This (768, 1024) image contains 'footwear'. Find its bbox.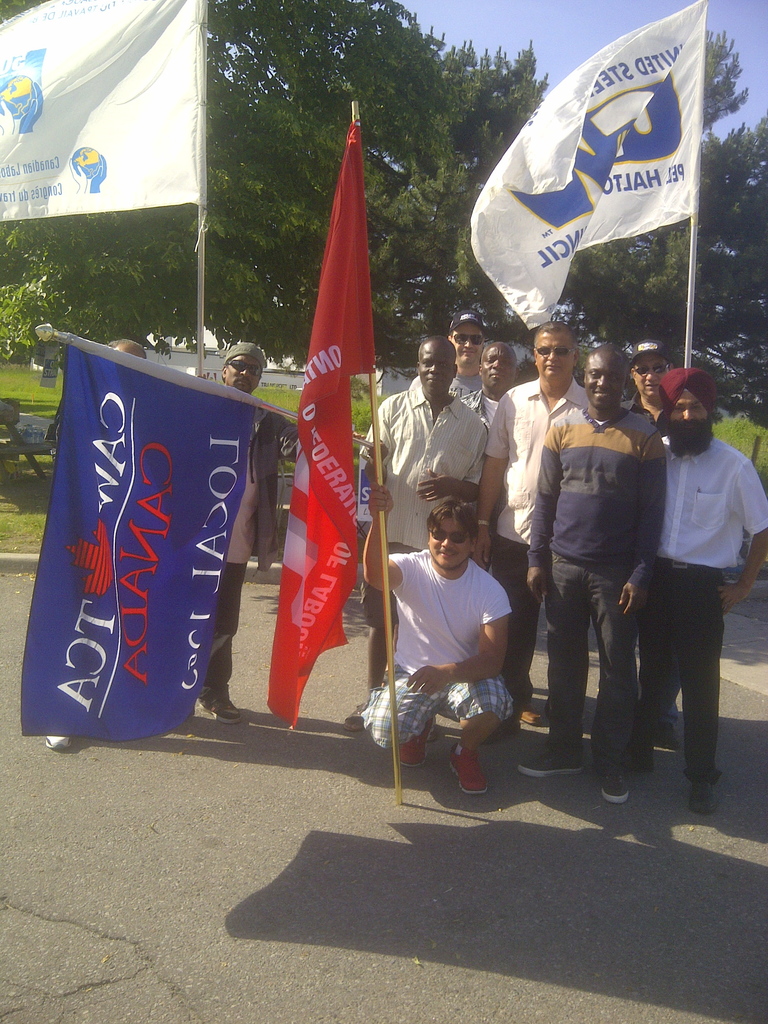
Rect(45, 734, 67, 751).
